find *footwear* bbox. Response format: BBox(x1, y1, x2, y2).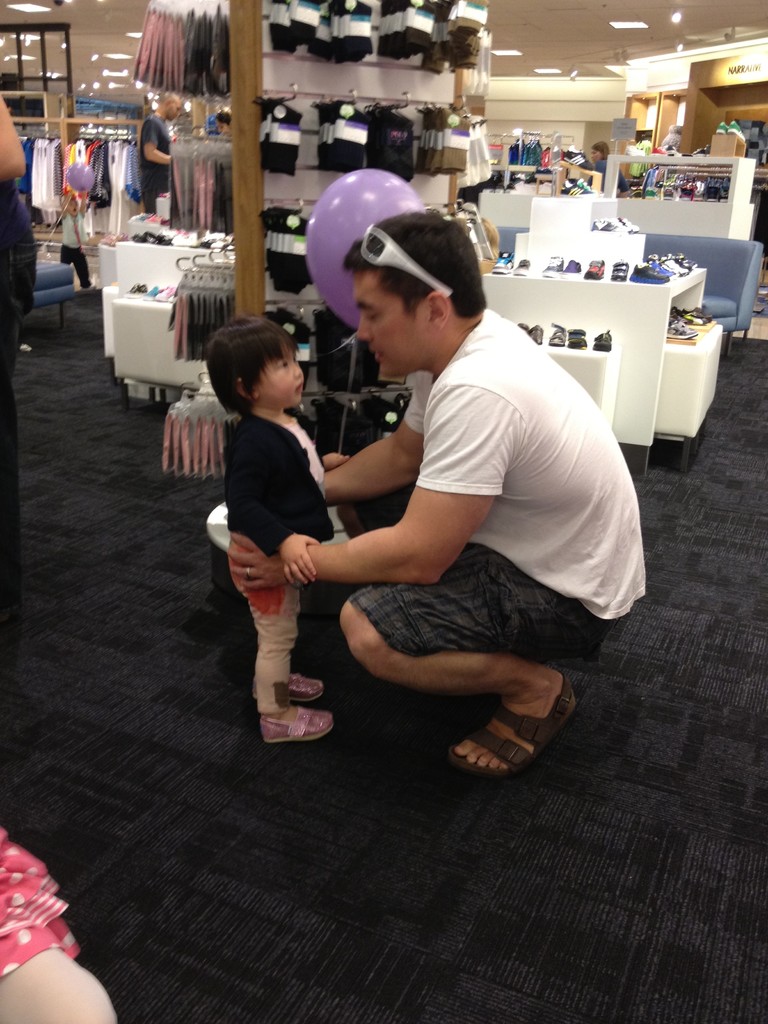
BBox(252, 672, 326, 700).
